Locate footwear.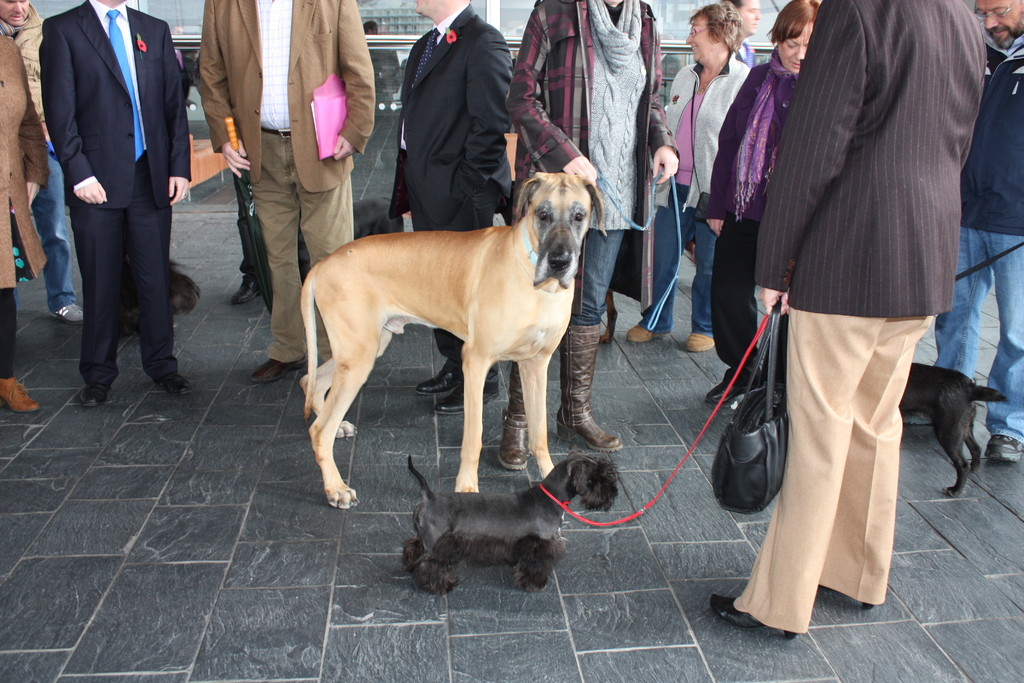
Bounding box: (left=708, top=597, right=800, bottom=644).
